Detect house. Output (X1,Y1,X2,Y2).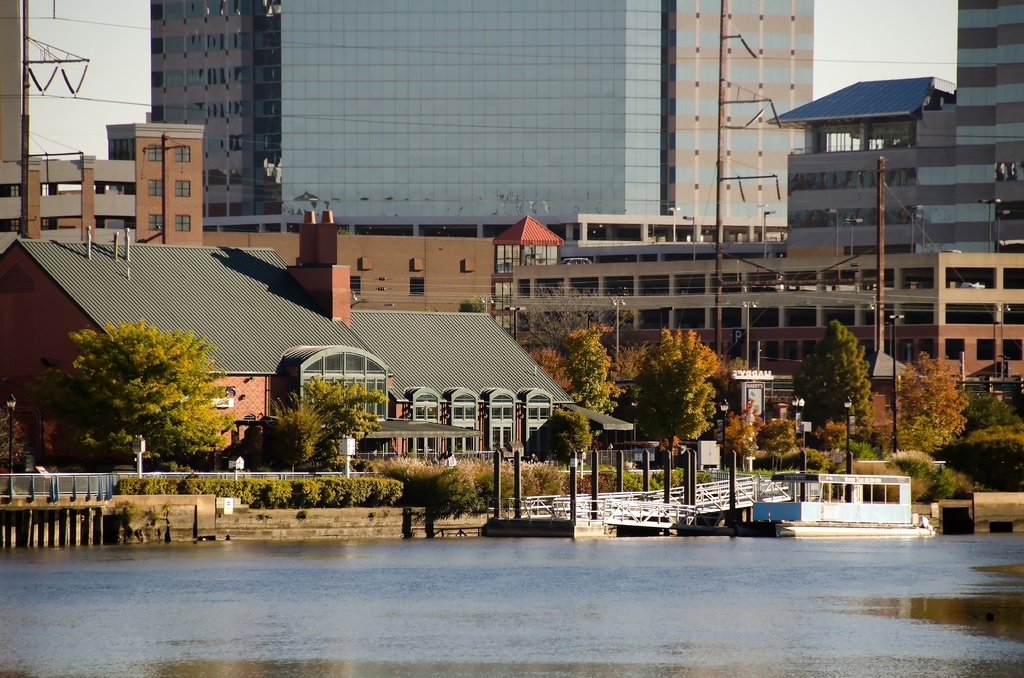
(669,0,814,242).
